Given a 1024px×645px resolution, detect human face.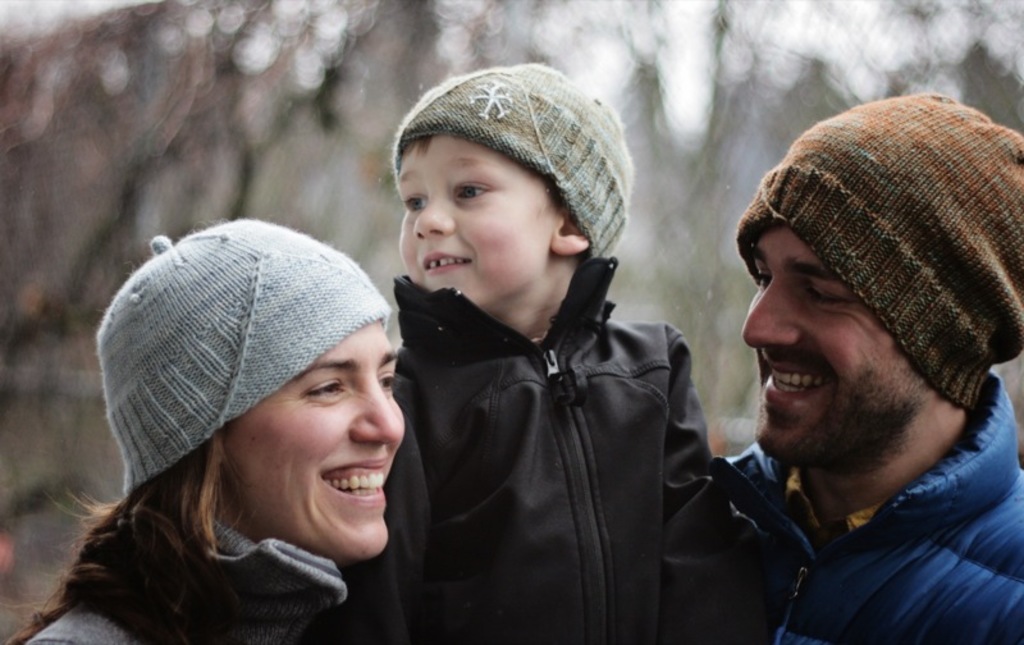
bbox=(744, 223, 923, 459).
